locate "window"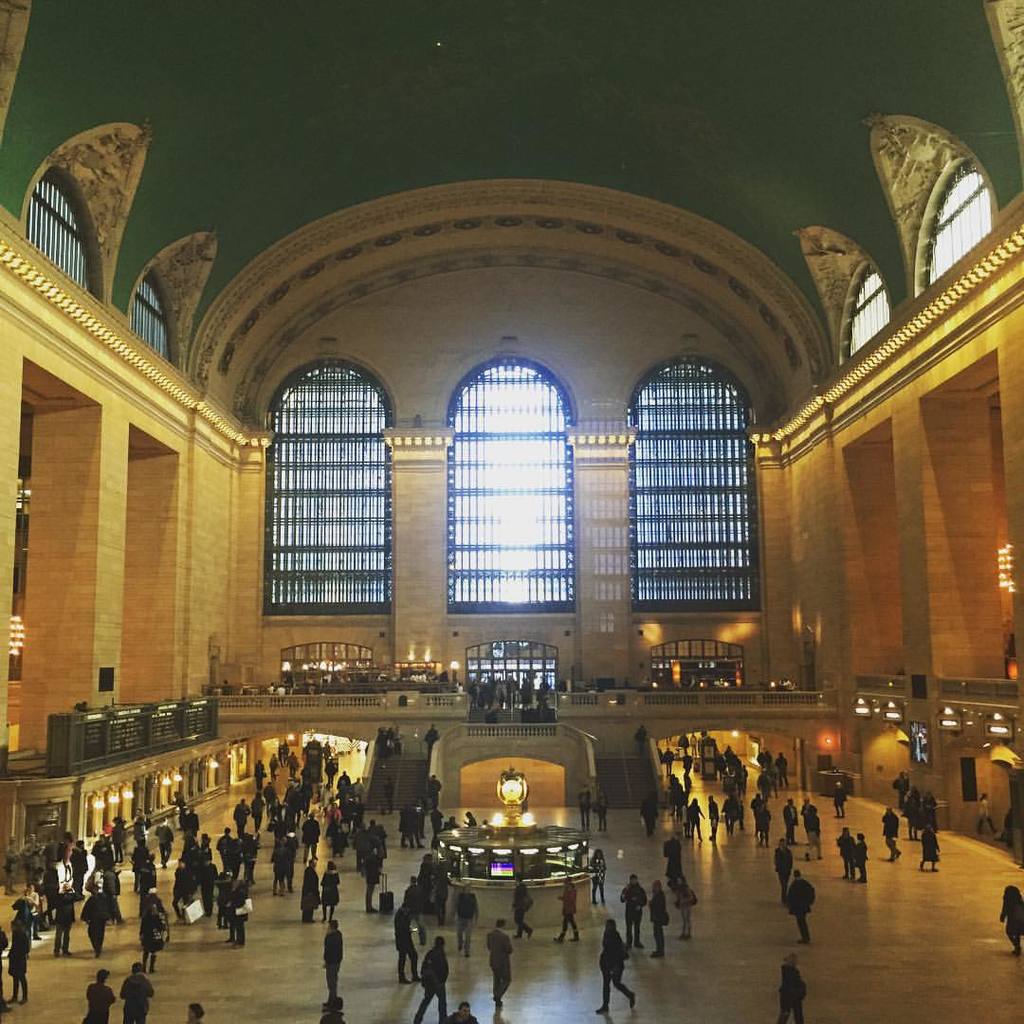
{"x1": 837, "y1": 258, "x2": 890, "y2": 366}
